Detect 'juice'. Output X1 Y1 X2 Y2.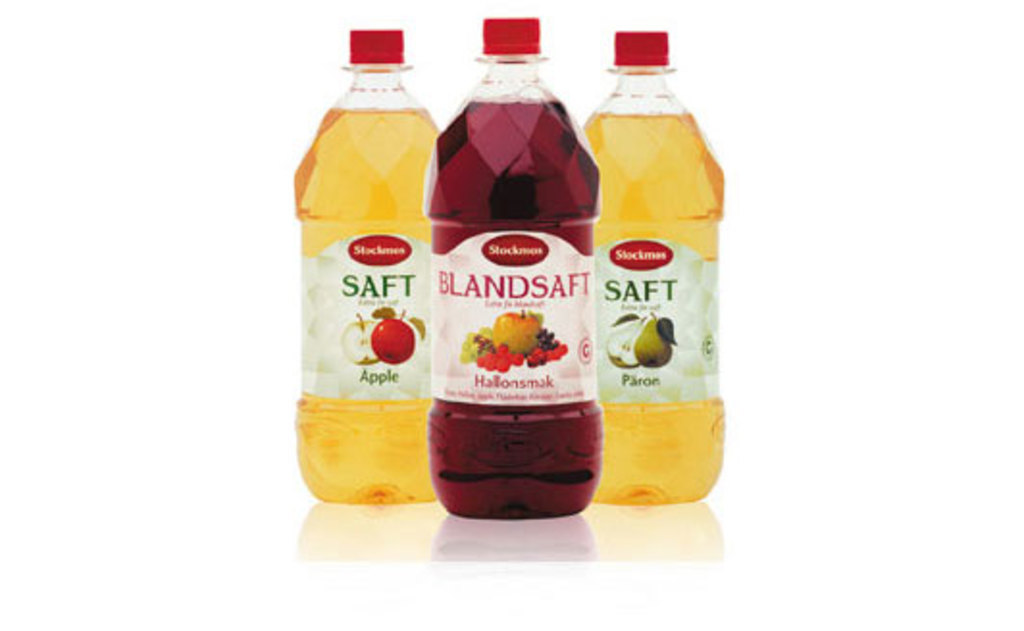
425 96 599 516.
